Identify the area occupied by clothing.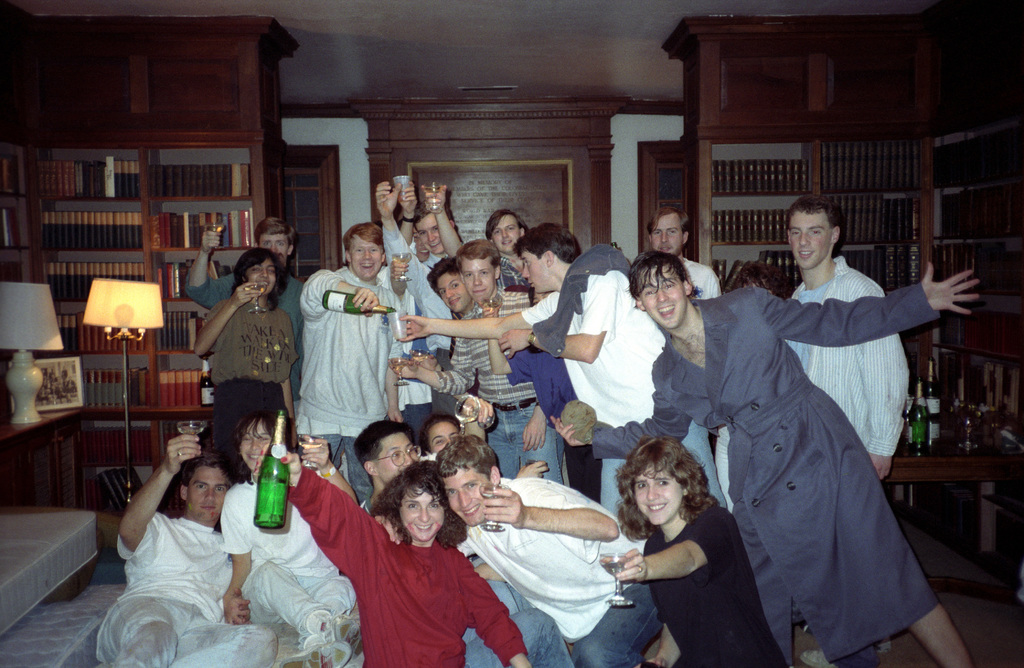
Area: x1=516 y1=254 x2=738 y2=515.
